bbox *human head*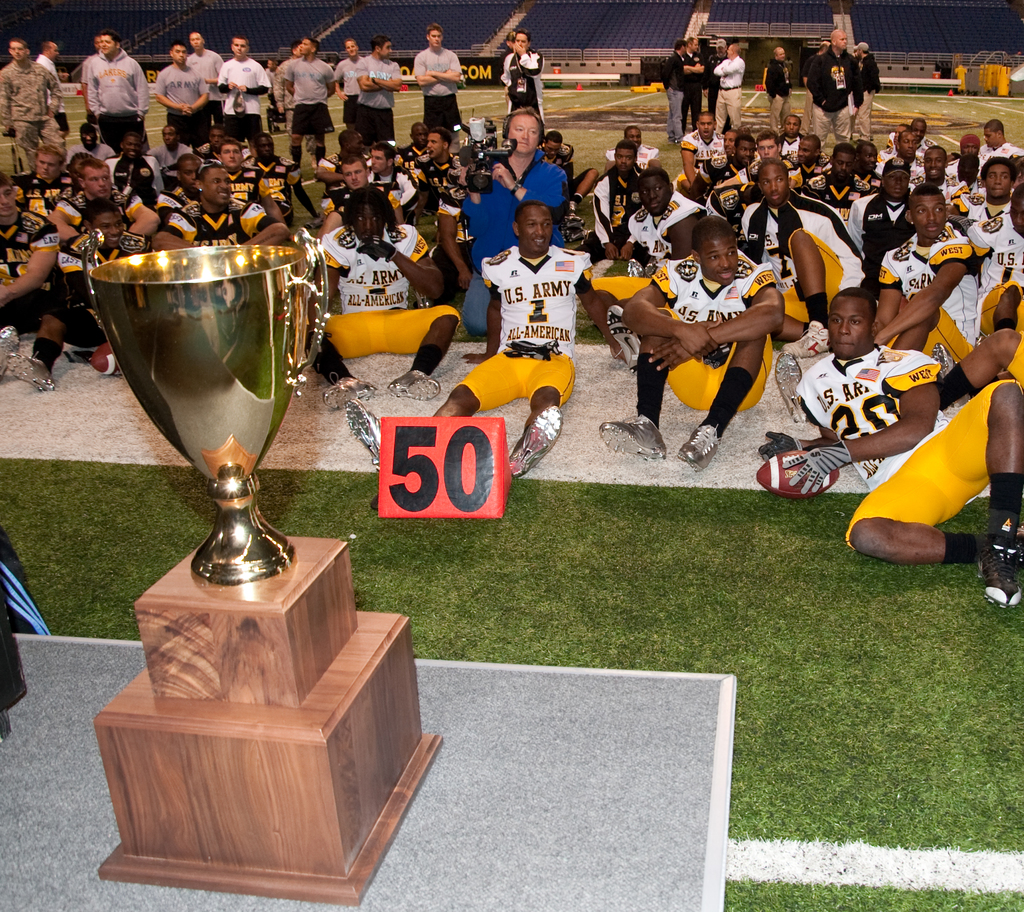
bbox(729, 44, 740, 59)
